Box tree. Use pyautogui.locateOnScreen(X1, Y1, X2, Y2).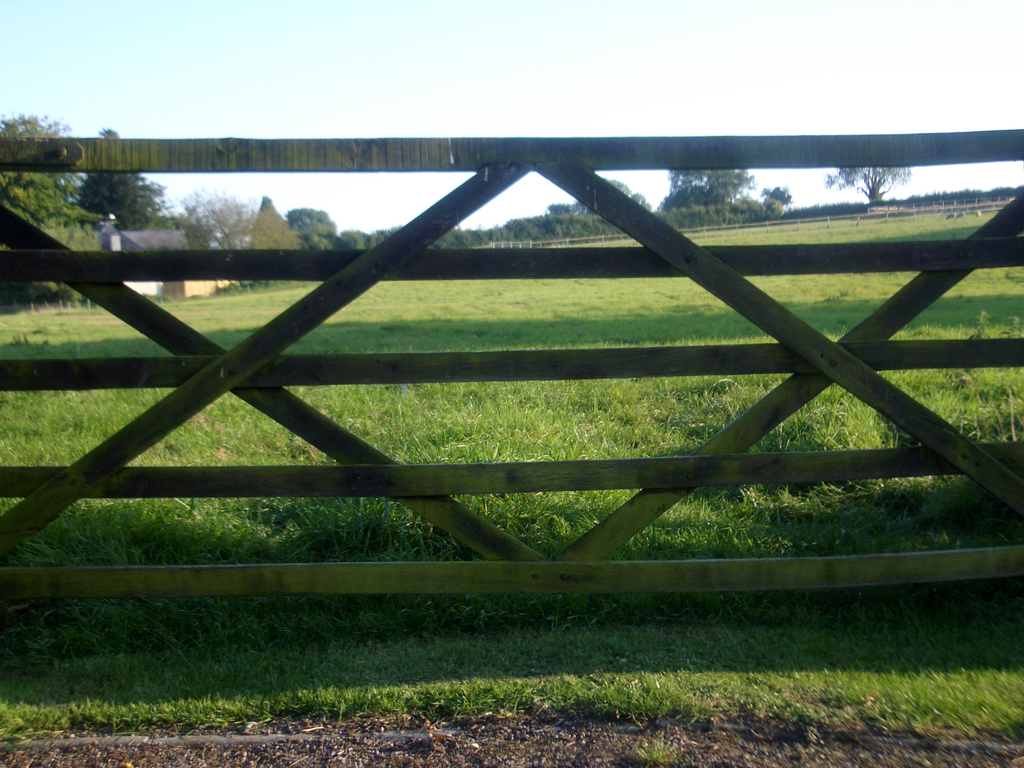
pyautogui.locateOnScreen(280, 204, 371, 259).
